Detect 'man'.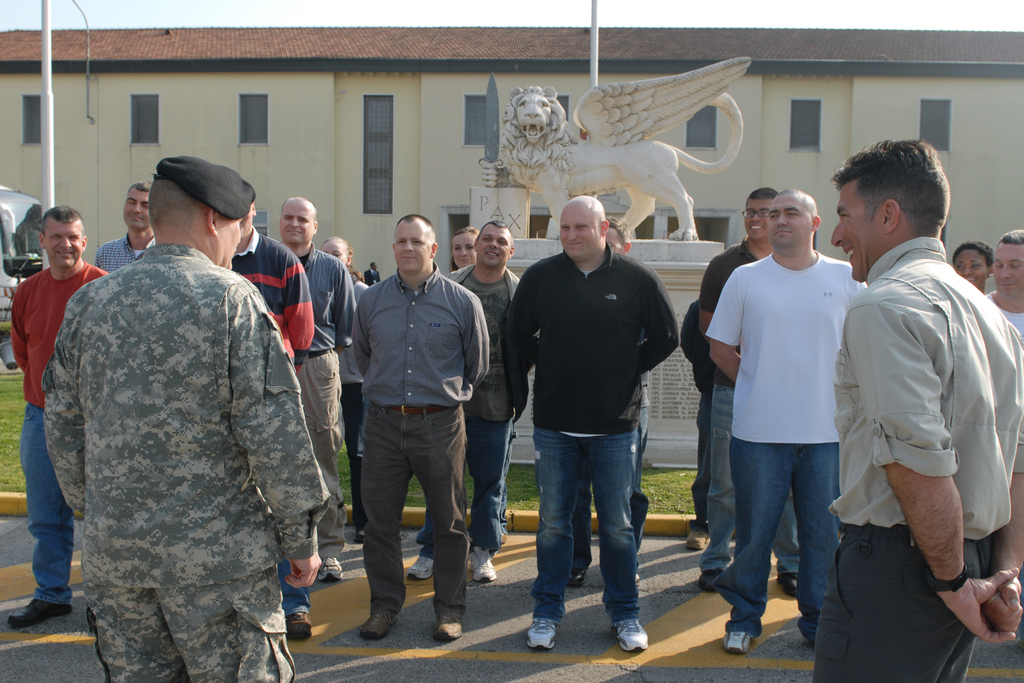
Detected at rect(6, 204, 104, 625).
